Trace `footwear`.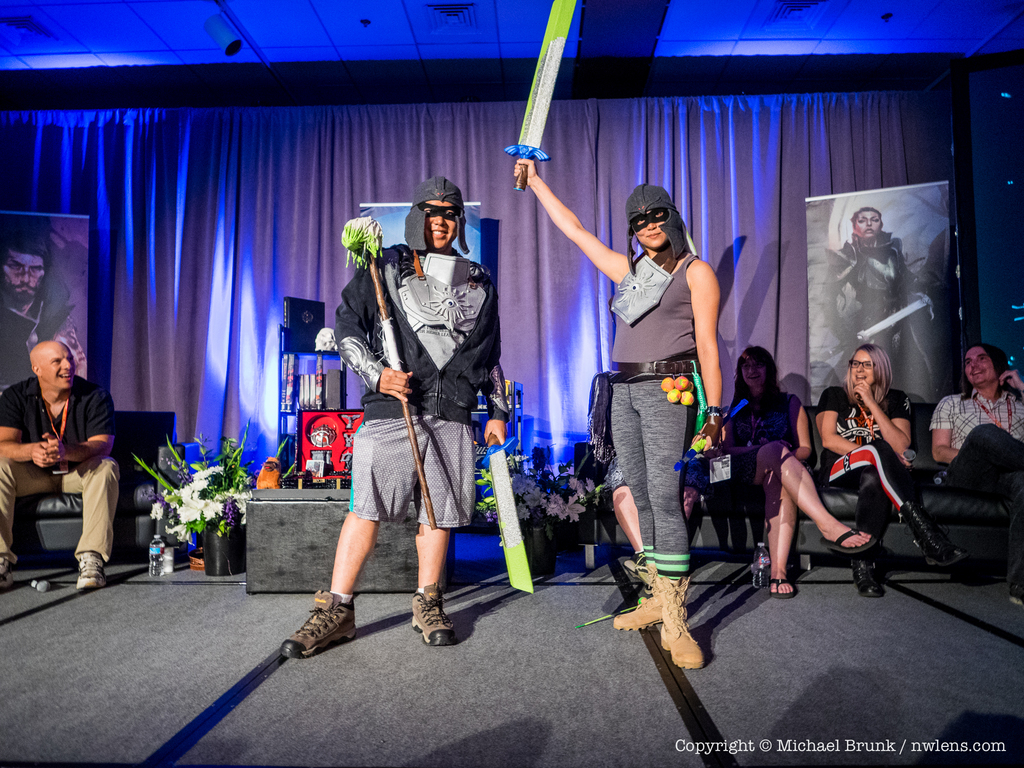
Traced to bbox(768, 576, 796, 598).
